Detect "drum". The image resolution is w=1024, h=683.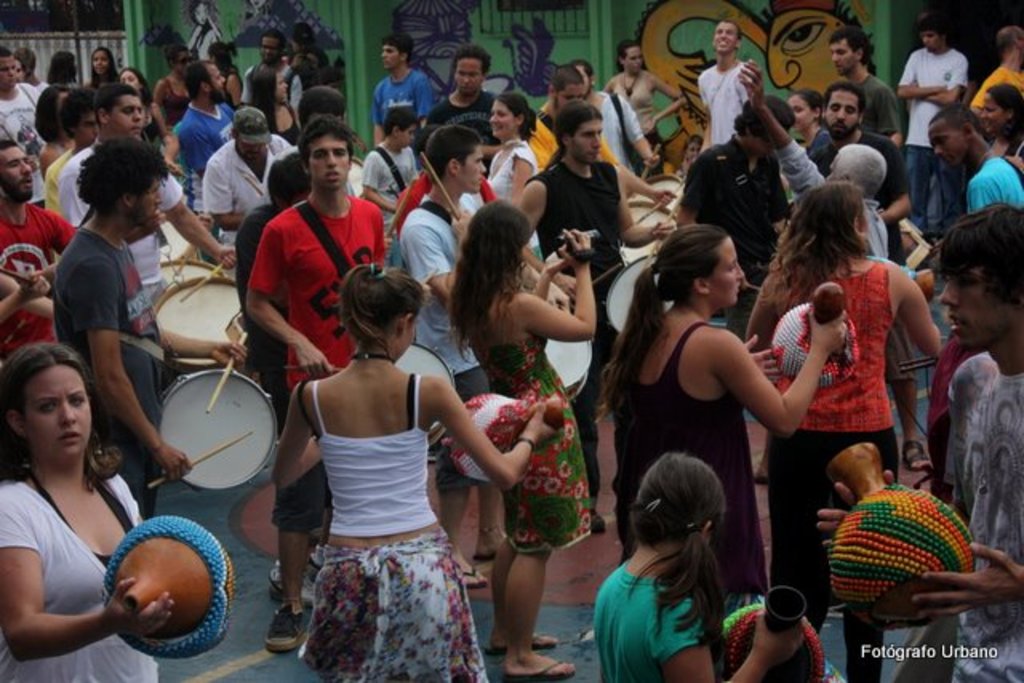
crop(605, 251, 670, 334).
